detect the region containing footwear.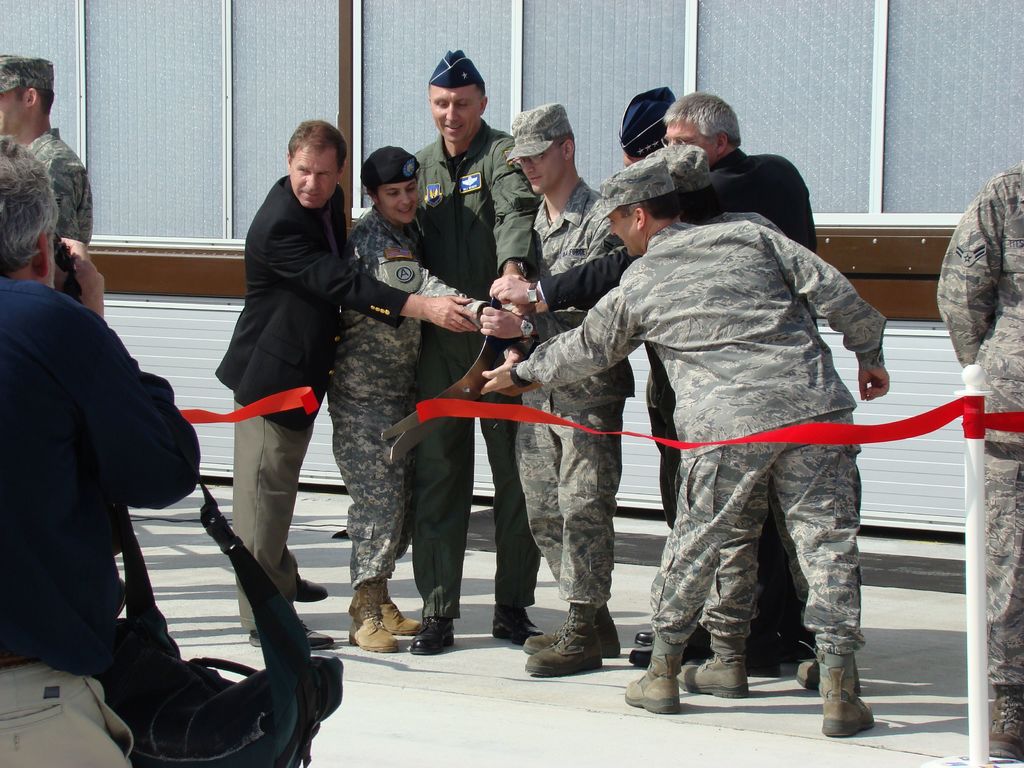
<bbox>680, 637, 747, 700</bbox>.
